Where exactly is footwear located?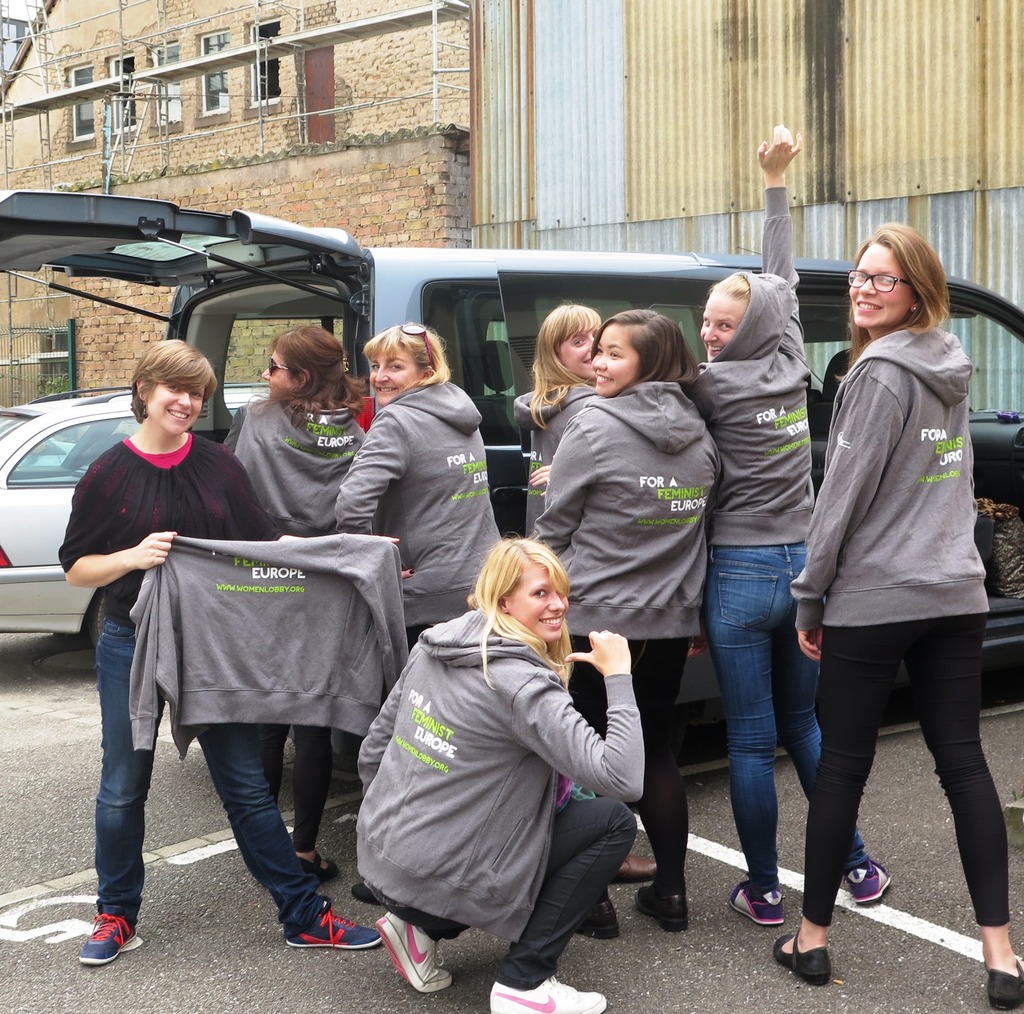
Its bounding box is box=[636, 881, 691, 931].
